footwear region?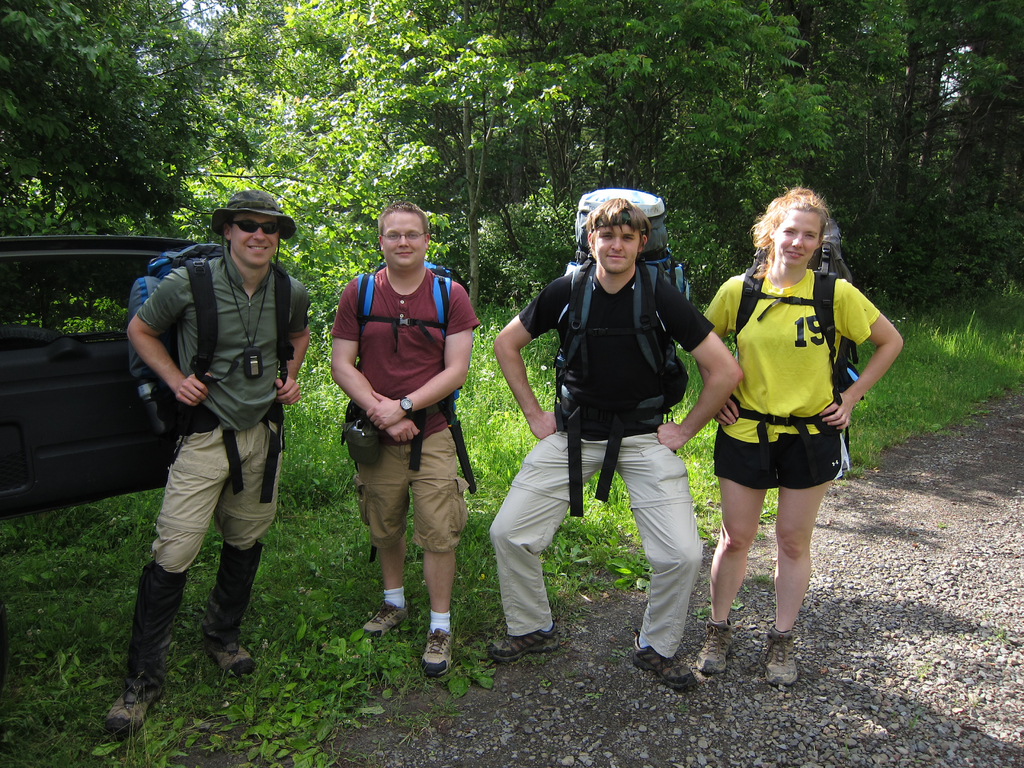
[419,621,456,681]
